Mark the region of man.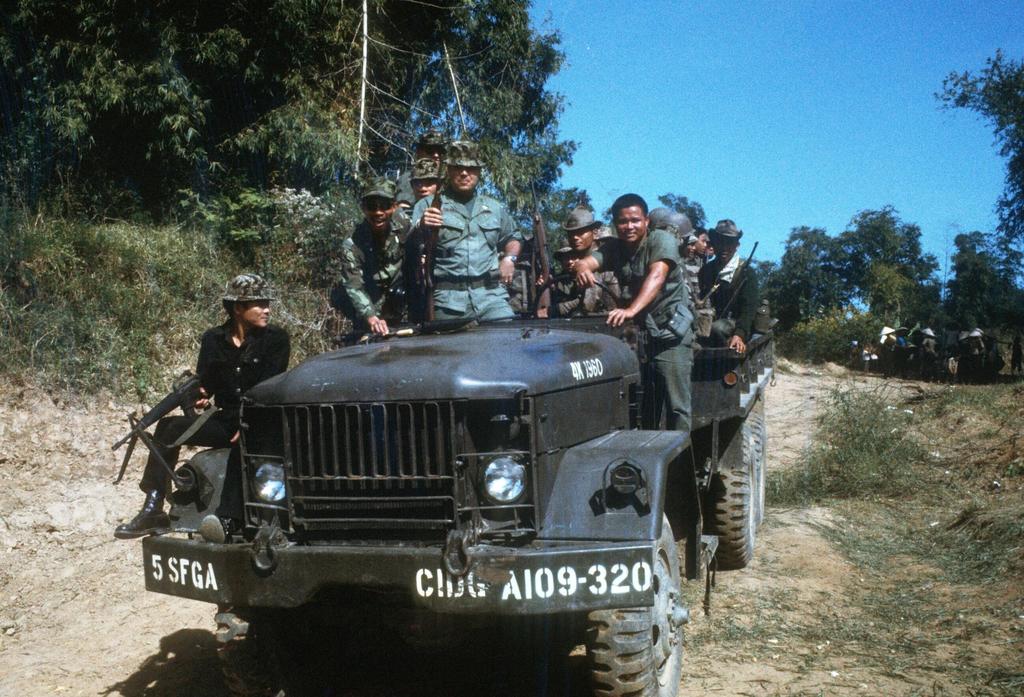
Region: left=535, top=196, right=608, bottom=309.
